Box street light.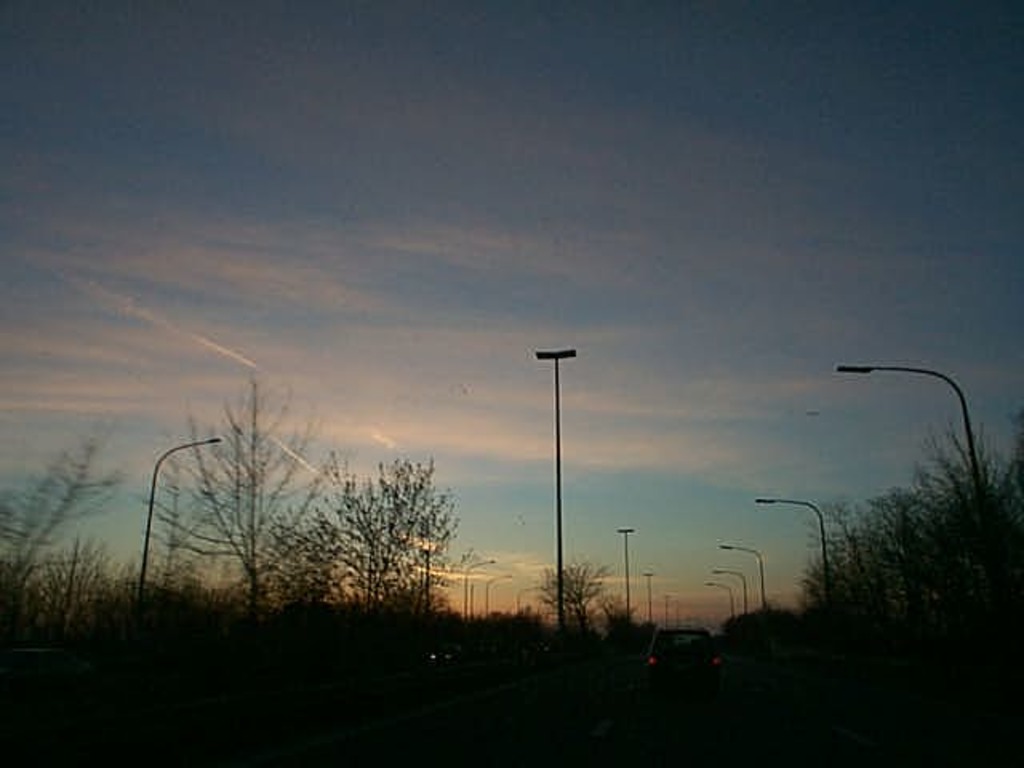
[643,568,653,626].
